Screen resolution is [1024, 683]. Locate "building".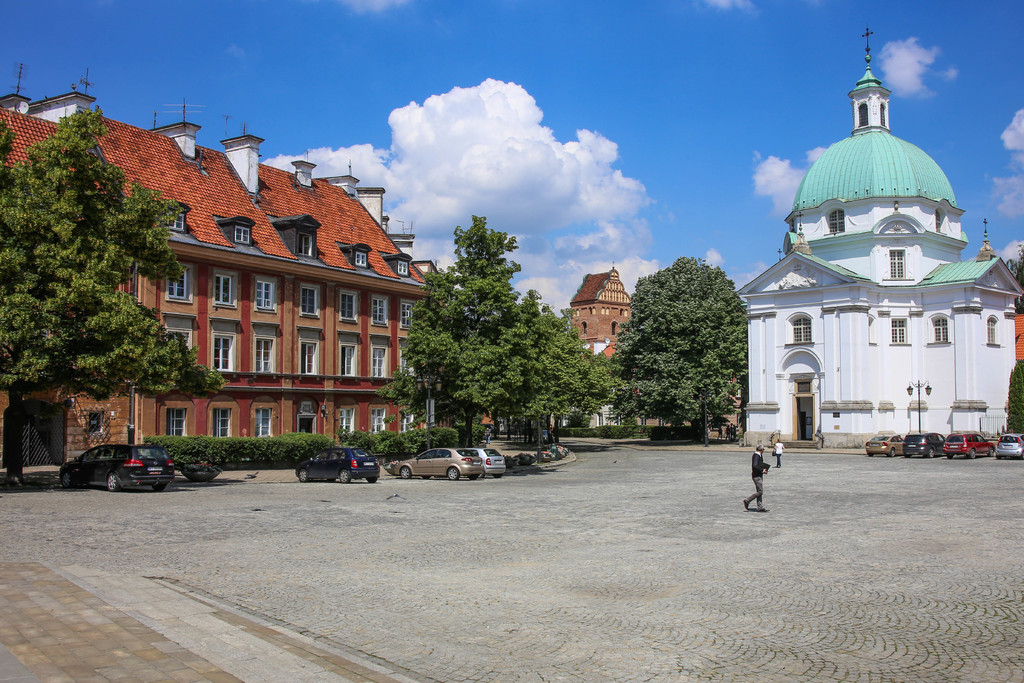
l=739, t=25, r=1023, b=449.
